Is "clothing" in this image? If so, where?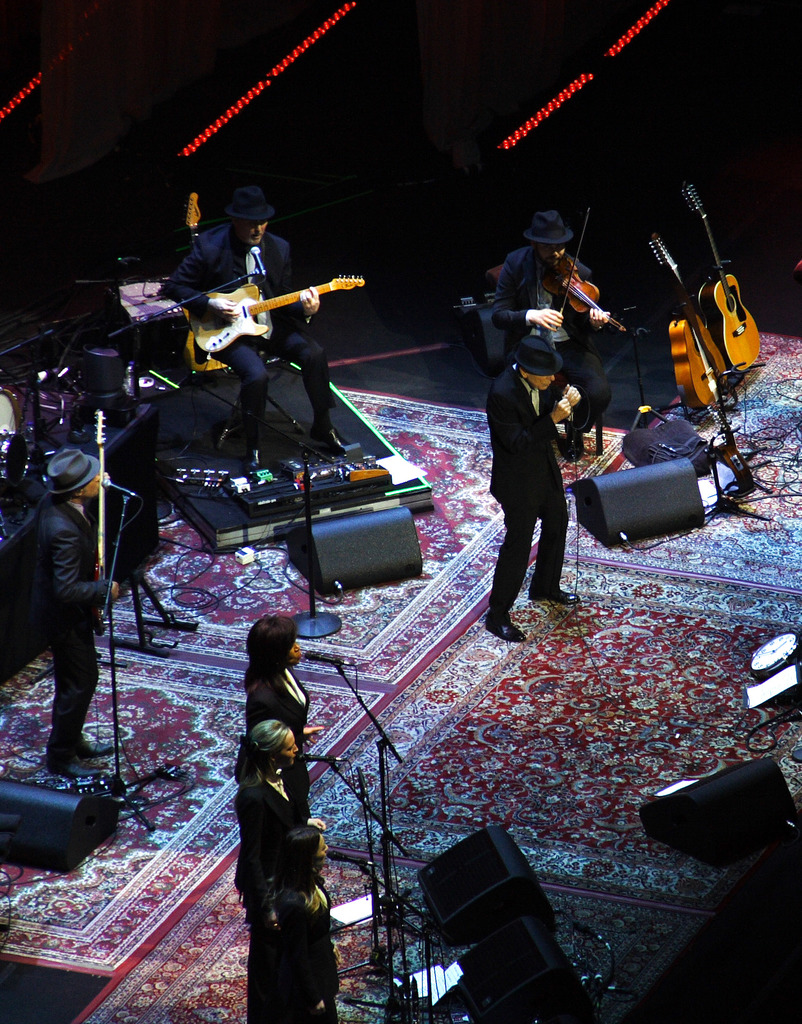
Yes, at <bbox>494, 247, 615, 435</bbox>.
